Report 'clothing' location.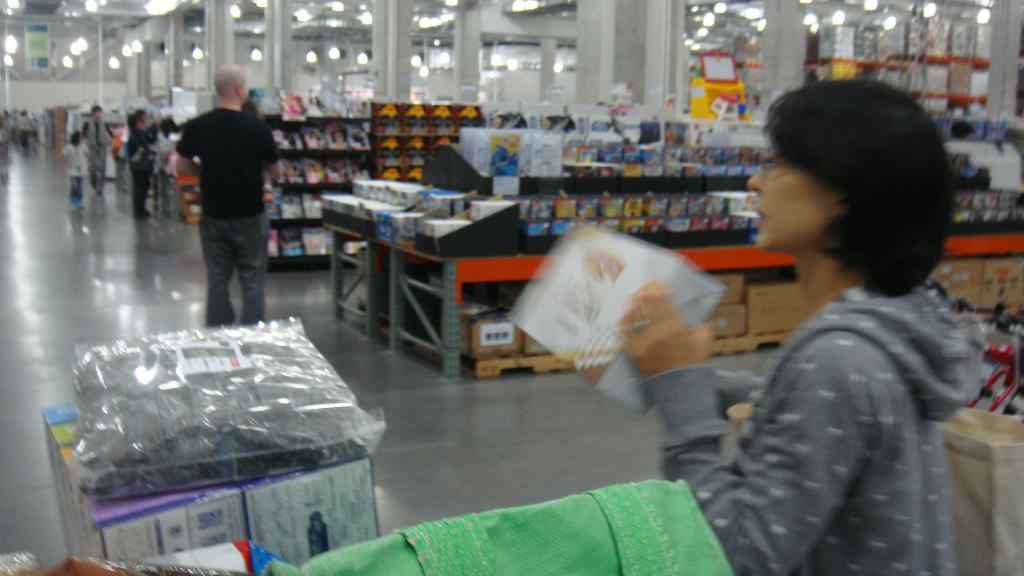
Report: [123,122,157,209].
